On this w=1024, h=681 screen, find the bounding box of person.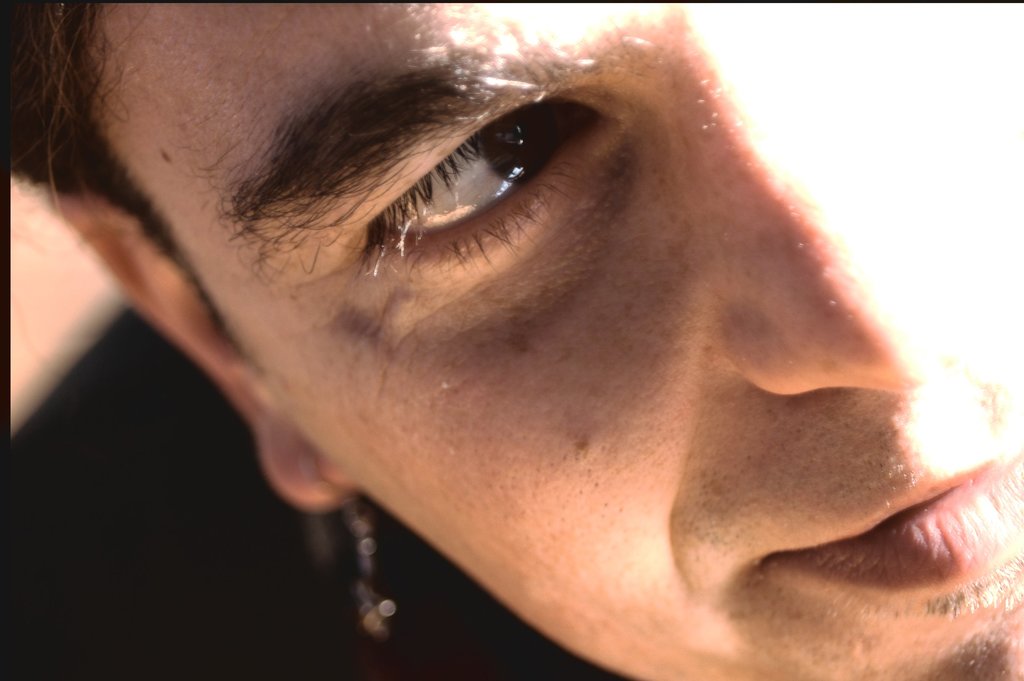
Bounding box: 0,0,1023,678.
